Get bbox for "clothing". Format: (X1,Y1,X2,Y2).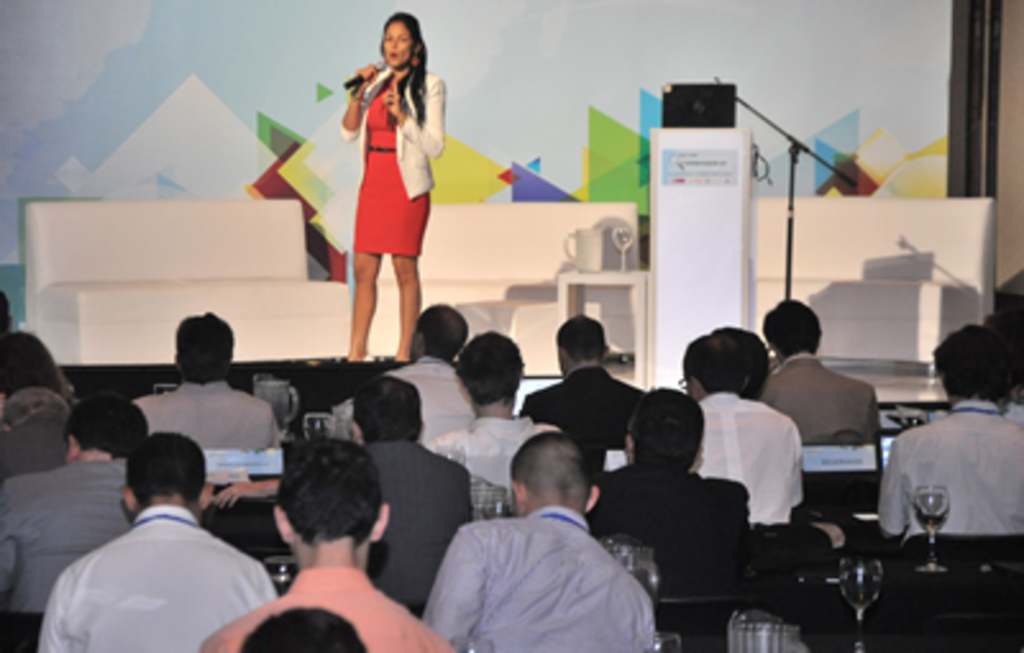
(0,456,131,607).
